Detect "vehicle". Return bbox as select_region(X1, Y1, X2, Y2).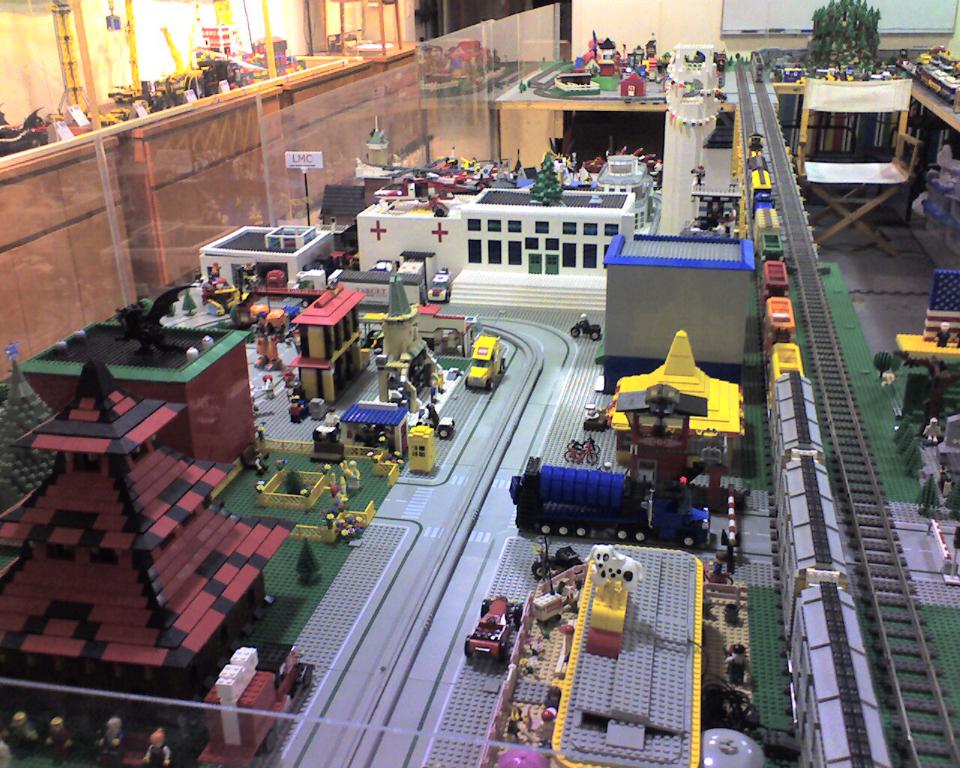
select_region(464, 335, 506, 389).
